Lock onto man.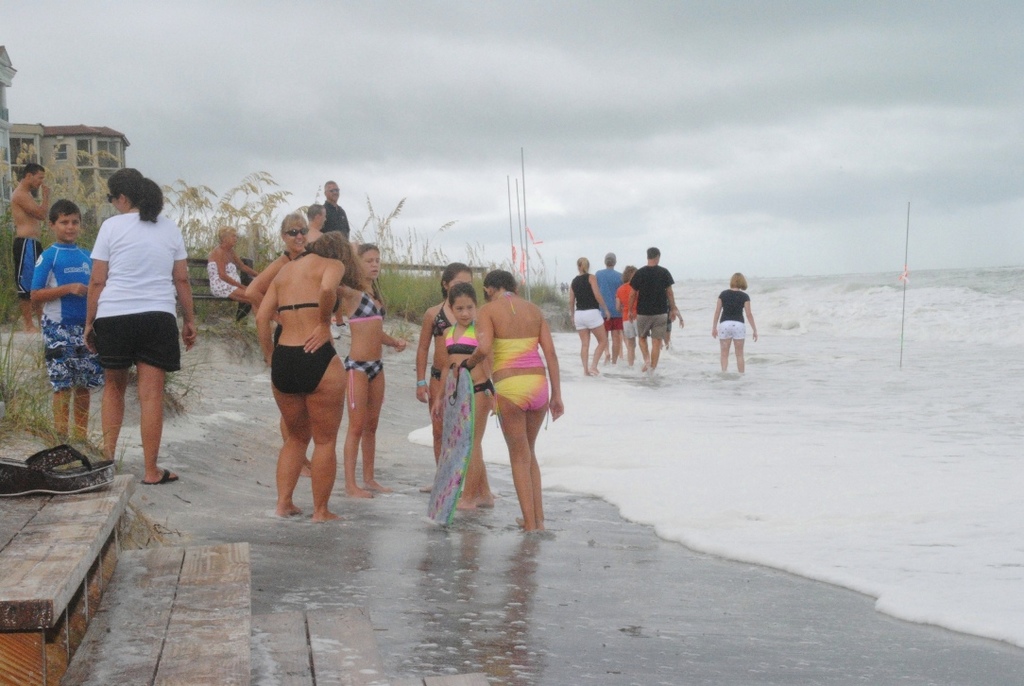
Locked: bbox(5, 162, 56, 347).
